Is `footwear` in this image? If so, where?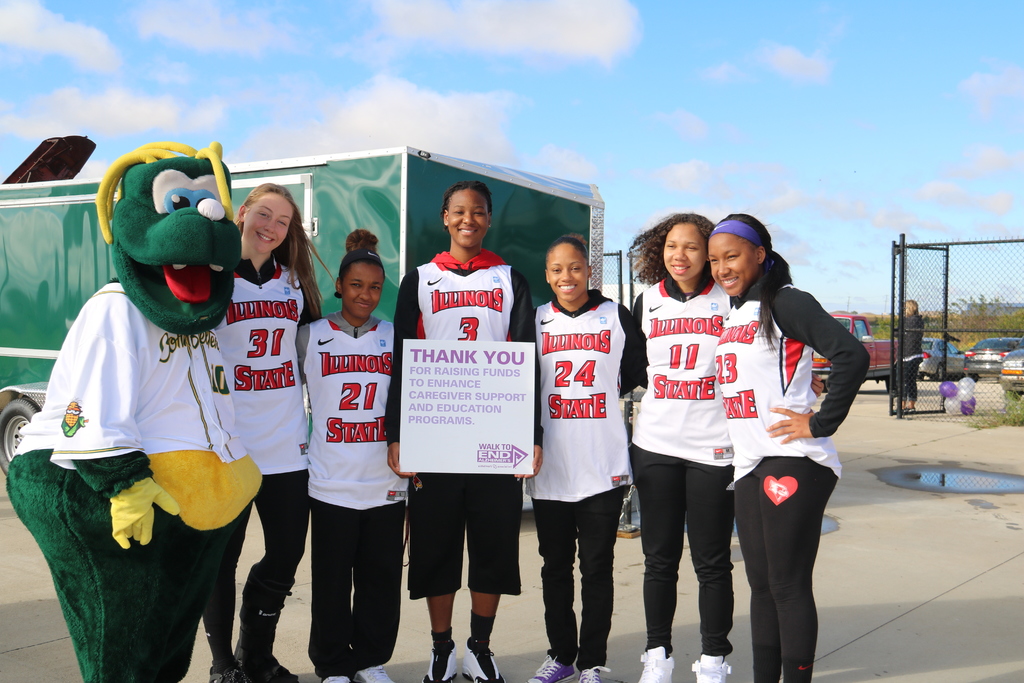
Yes, at left=694, top=654, right=728, bottom=682.
